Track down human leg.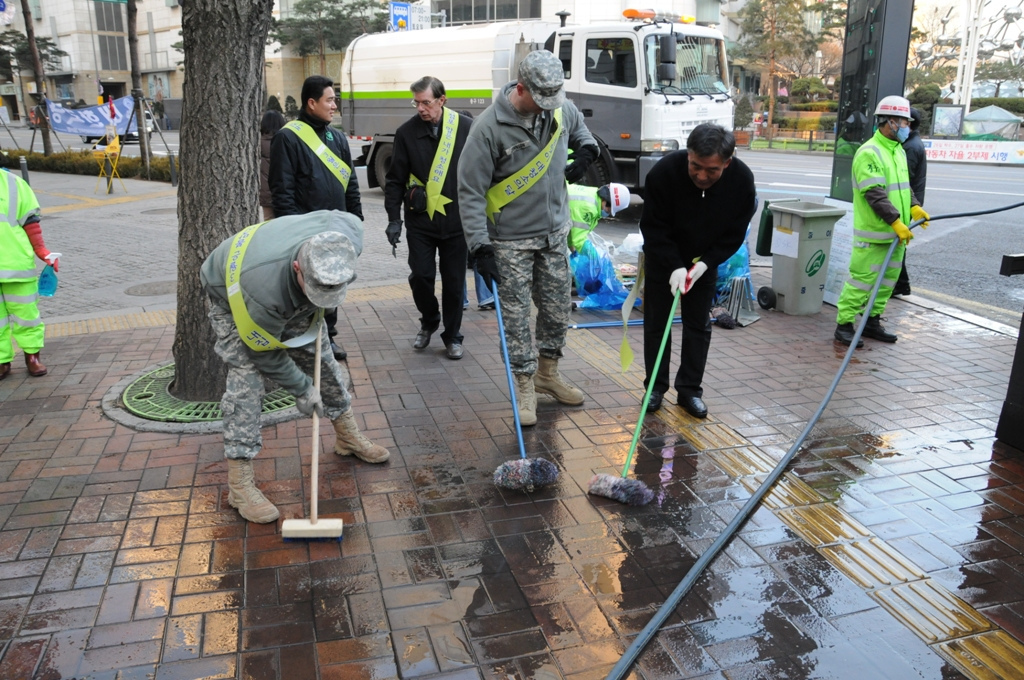
Tracked to bbox=(491, 241, 535, 427).
